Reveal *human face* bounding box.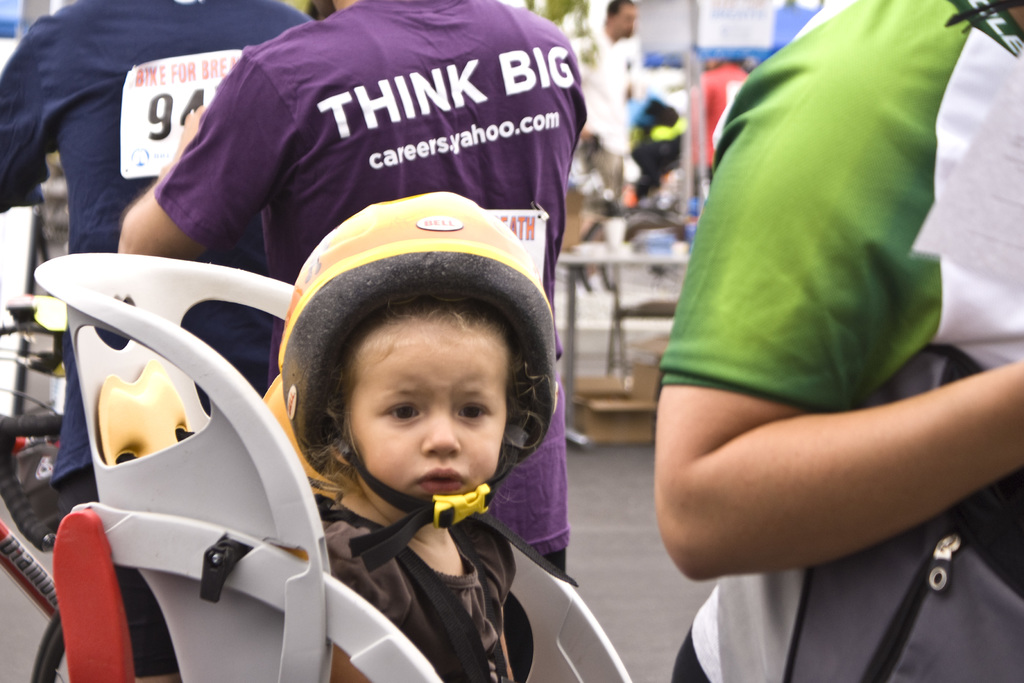
Revealed: 351 311 508 504.
